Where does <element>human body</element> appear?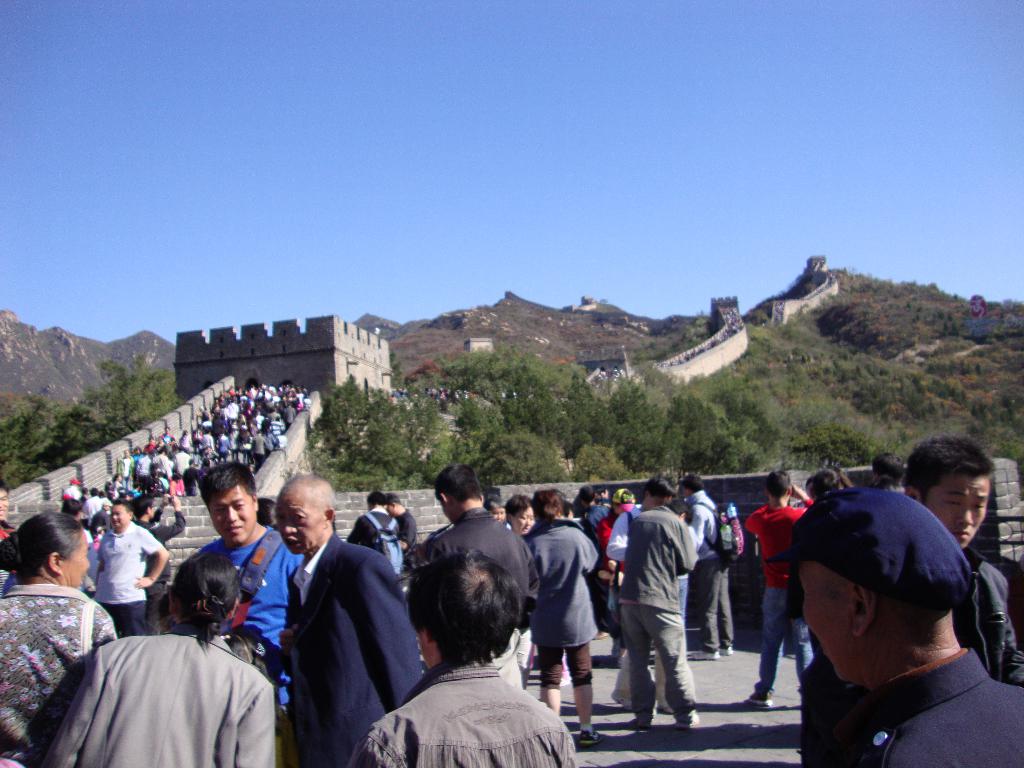
Appears at <box>403,505,540,691</box>.
